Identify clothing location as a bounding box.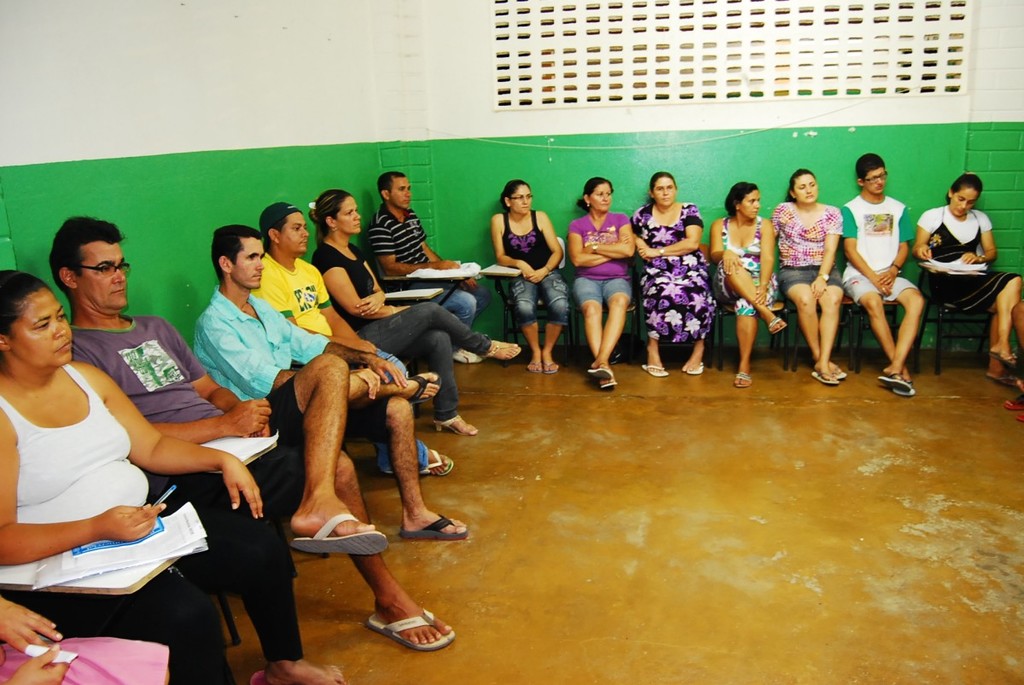
[left=833, top=196, right=916, bottom=311].
